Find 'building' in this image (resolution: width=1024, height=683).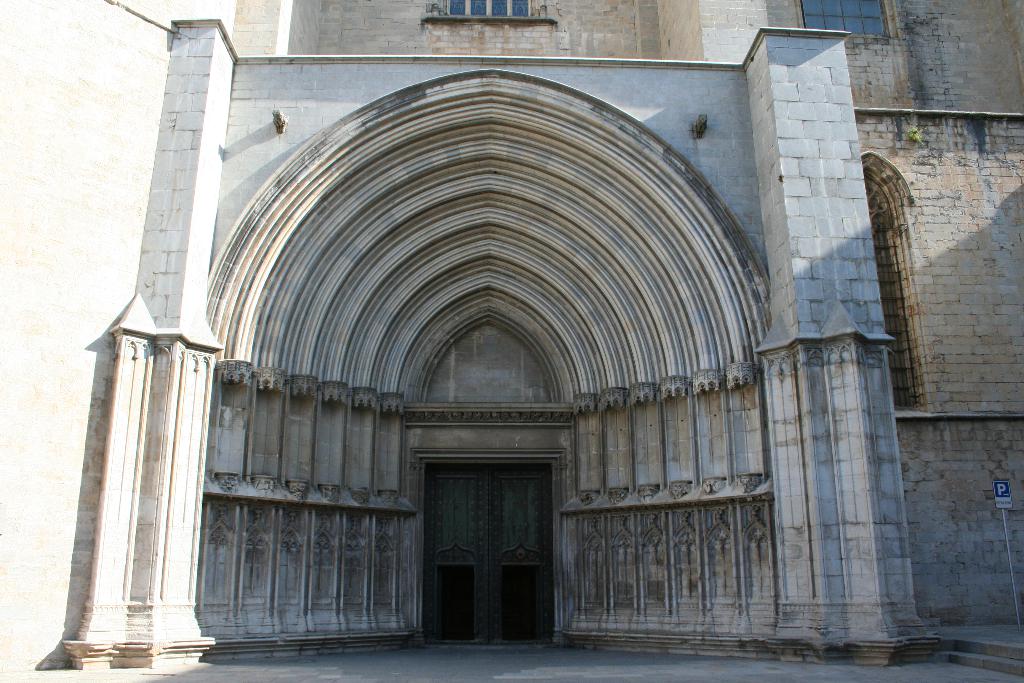
<bbox>0, 0, 1023, 665</bbox>.
